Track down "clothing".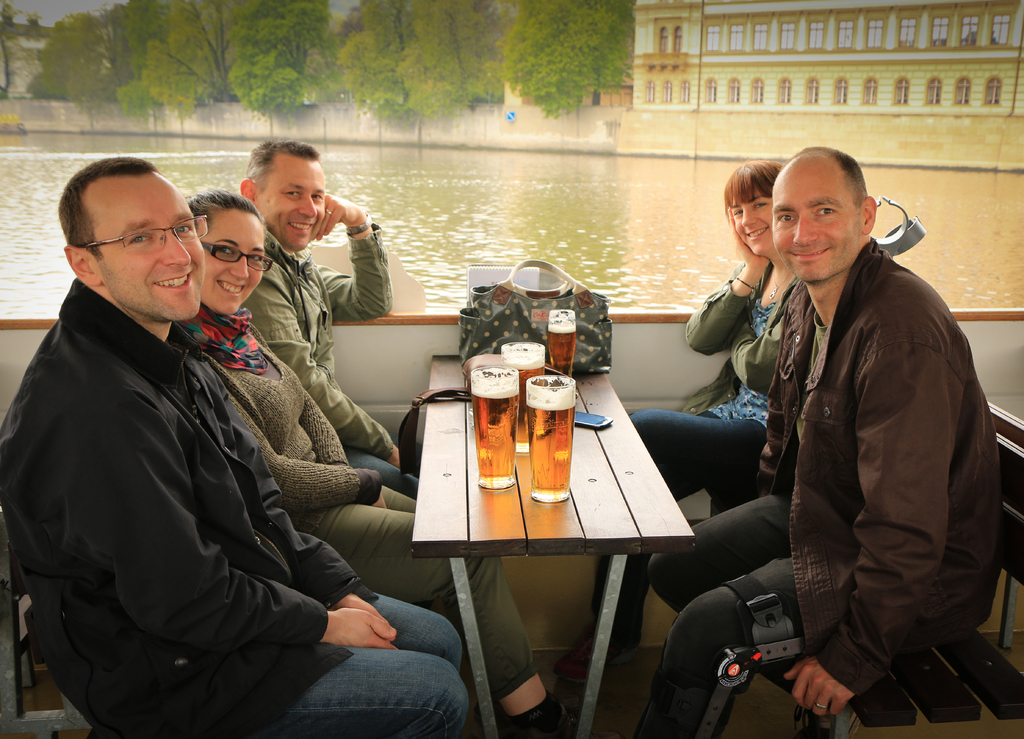
Tracked to pyautogui.locateOnScreen(589, 253, 808, 644).
